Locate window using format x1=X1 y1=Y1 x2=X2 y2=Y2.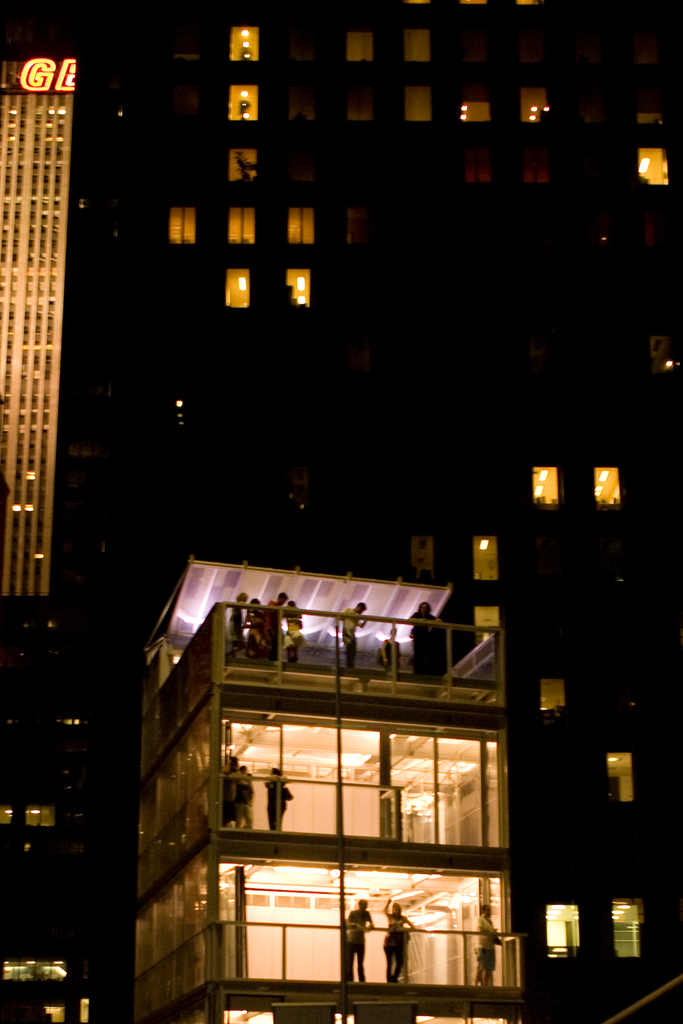
x1=226 y1=149 x2=265 y2=188.
